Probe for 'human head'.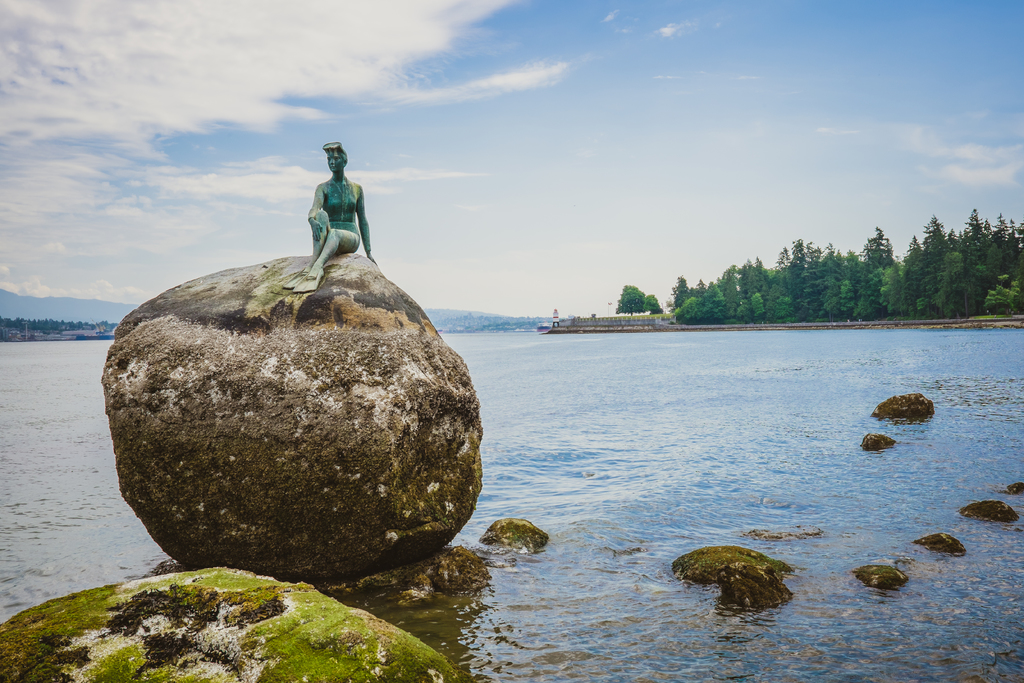
Probe result: [324,143,348,170].
